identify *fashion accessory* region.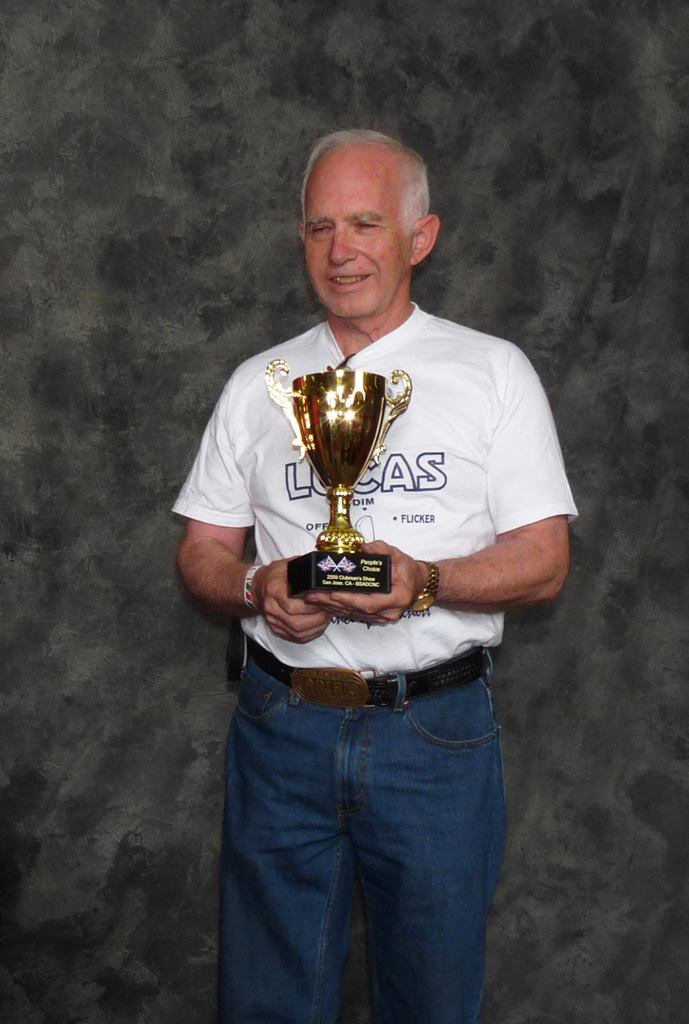
Region: <region>250, 636, 495, 717</region>.
